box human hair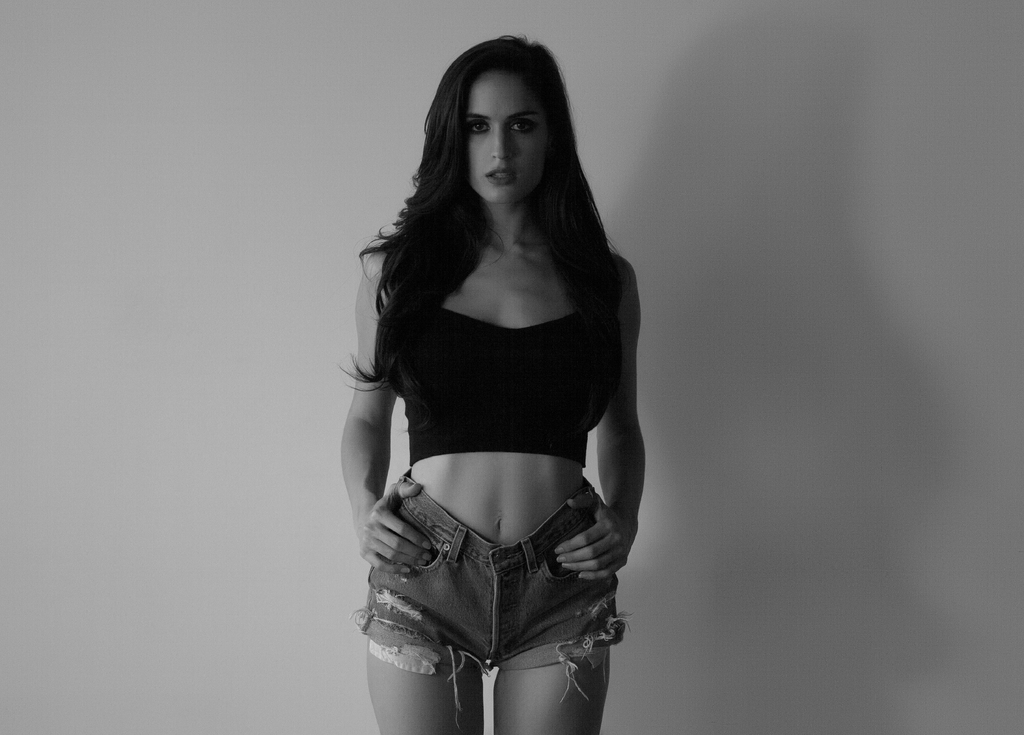
rect(374, 42, 600, 412)
